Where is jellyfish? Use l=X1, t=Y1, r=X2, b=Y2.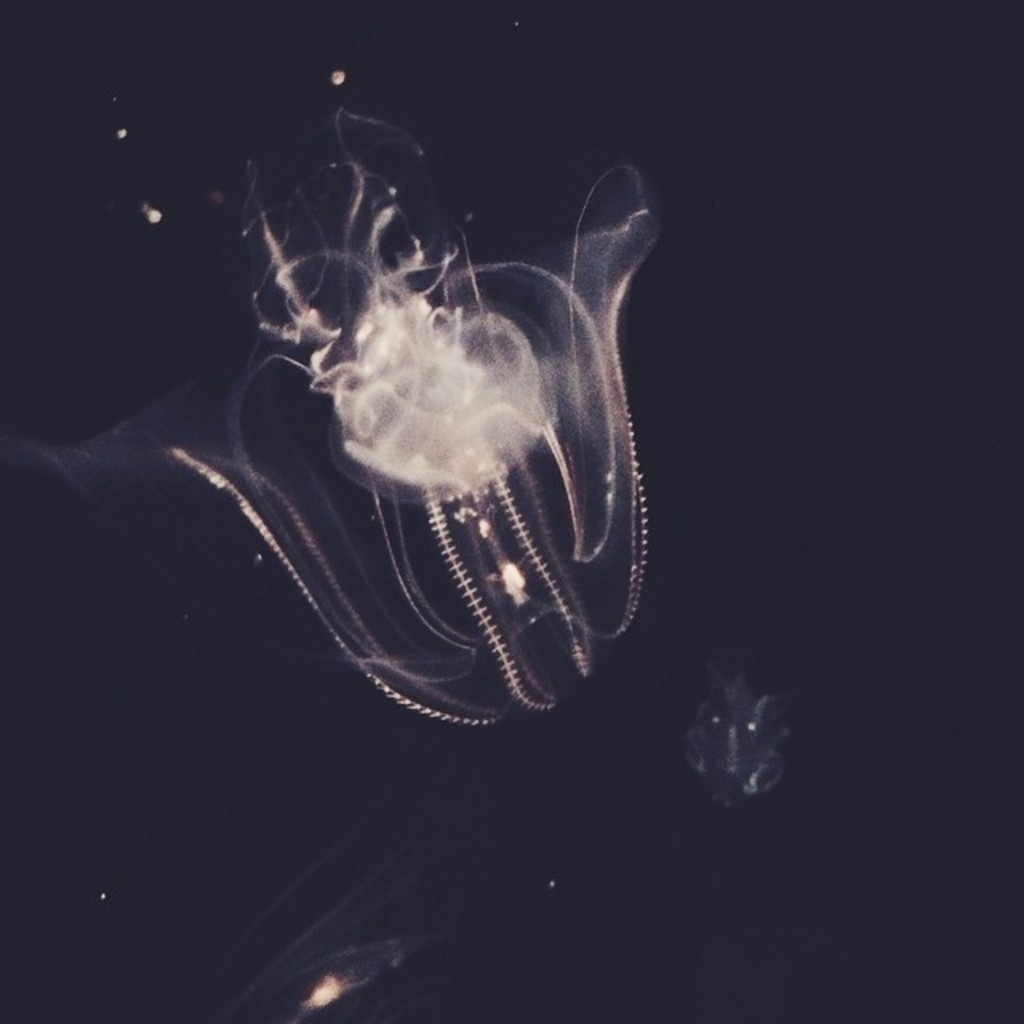
l=234, t=104, r=669, b=755.
